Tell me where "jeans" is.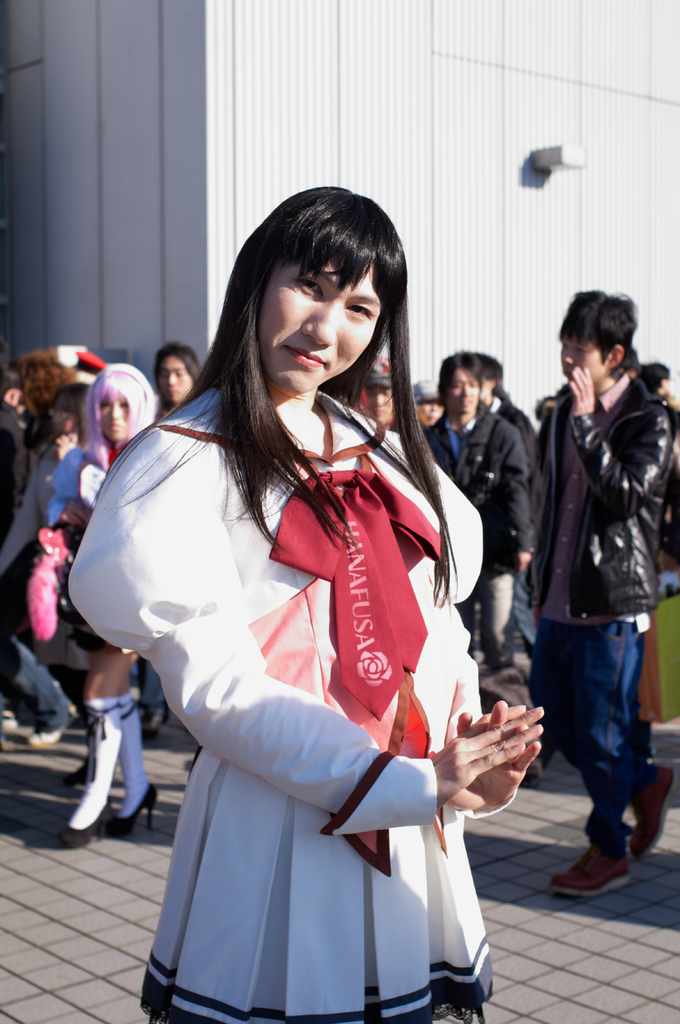
"jeans" is at rect(551, 615, 661, 884).
